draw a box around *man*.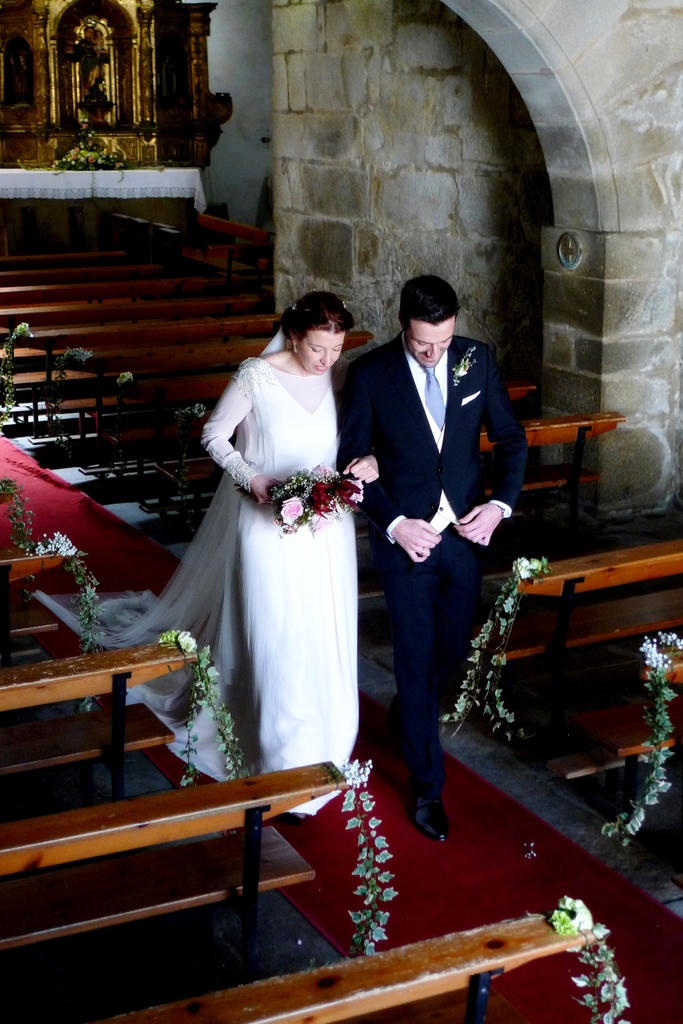
<region>347, 253, 538, 819</region>.
